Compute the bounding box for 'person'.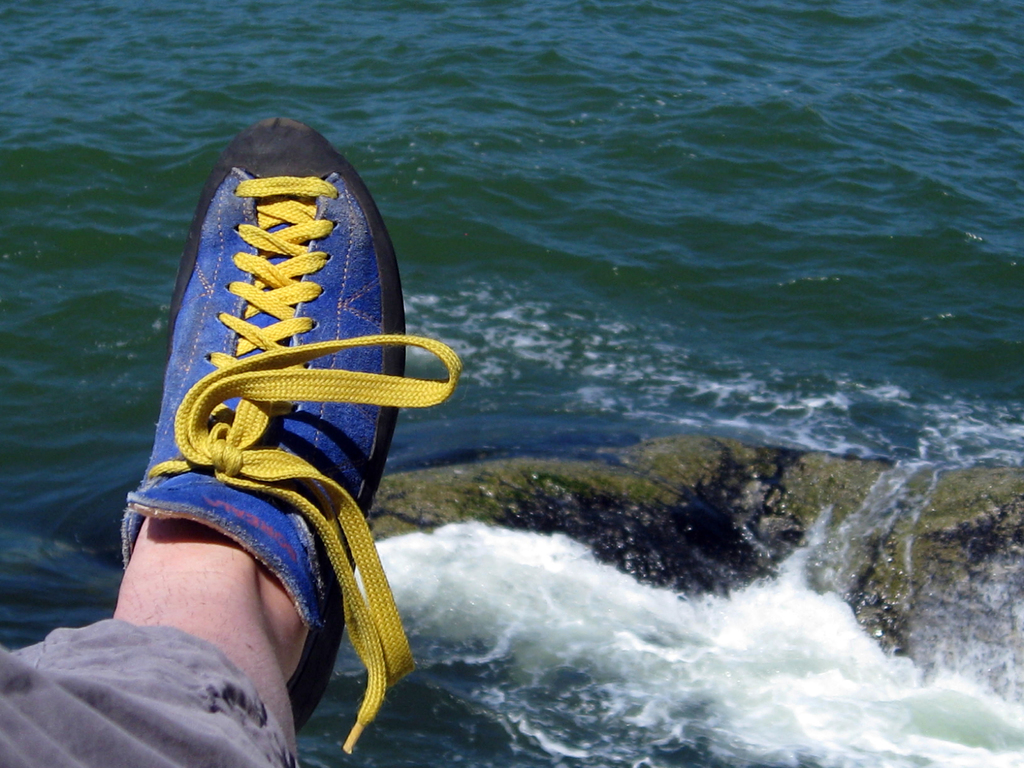
x1=0 y1=120 x2=465 y2=767.
